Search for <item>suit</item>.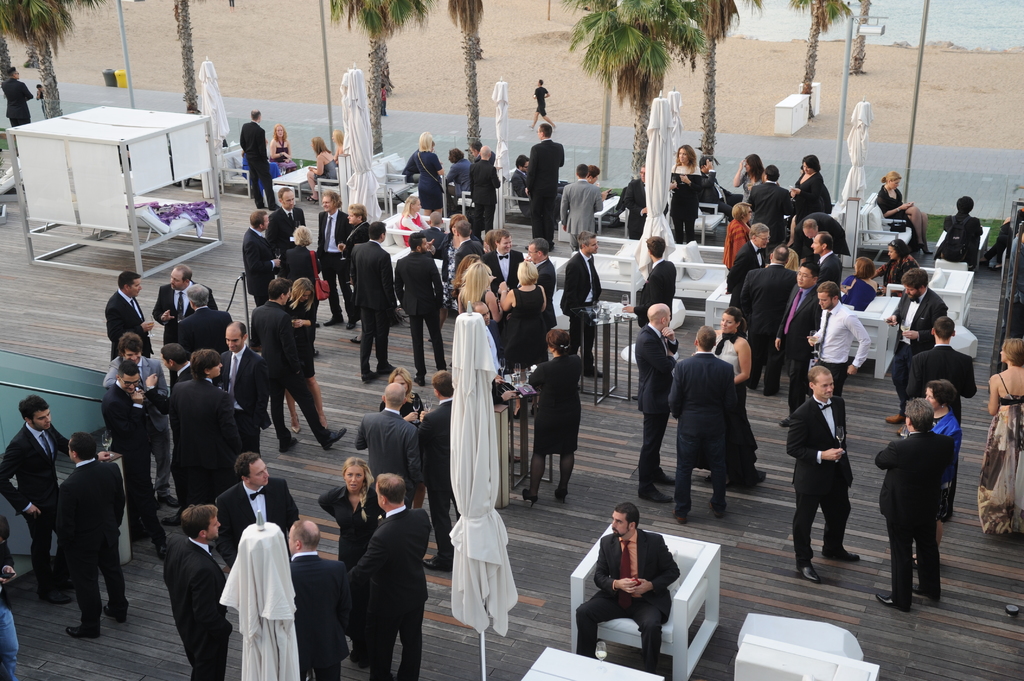
Found at BBox(100, 356, 168, 493).
